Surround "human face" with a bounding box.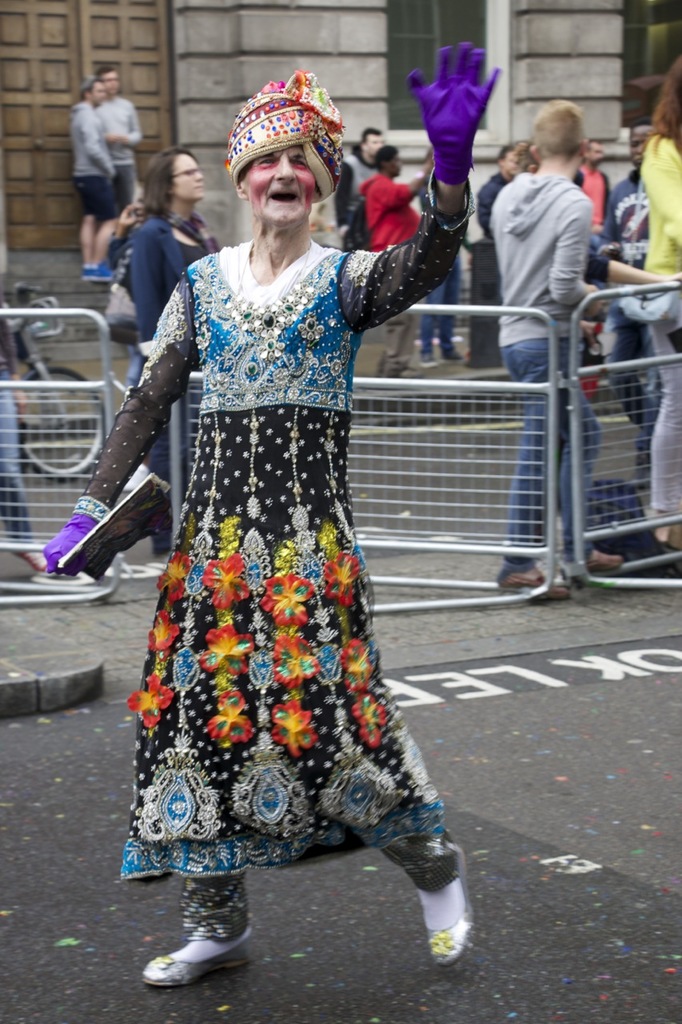
(628, 128, 660, 163).
